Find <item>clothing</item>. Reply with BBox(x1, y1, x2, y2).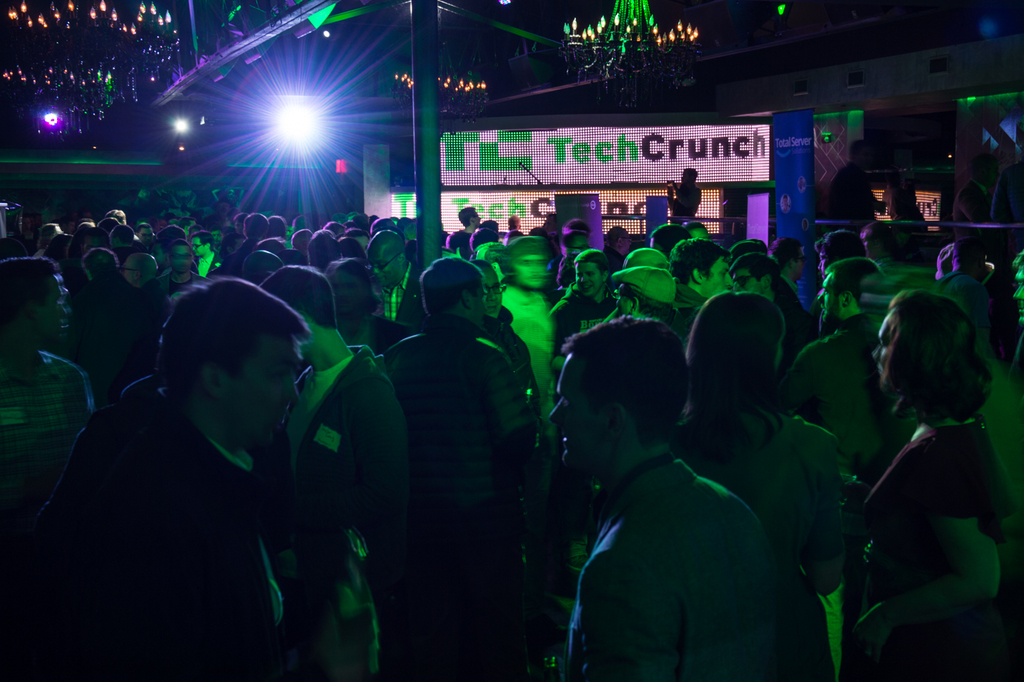
BBox(554, 403, 806, 670).
